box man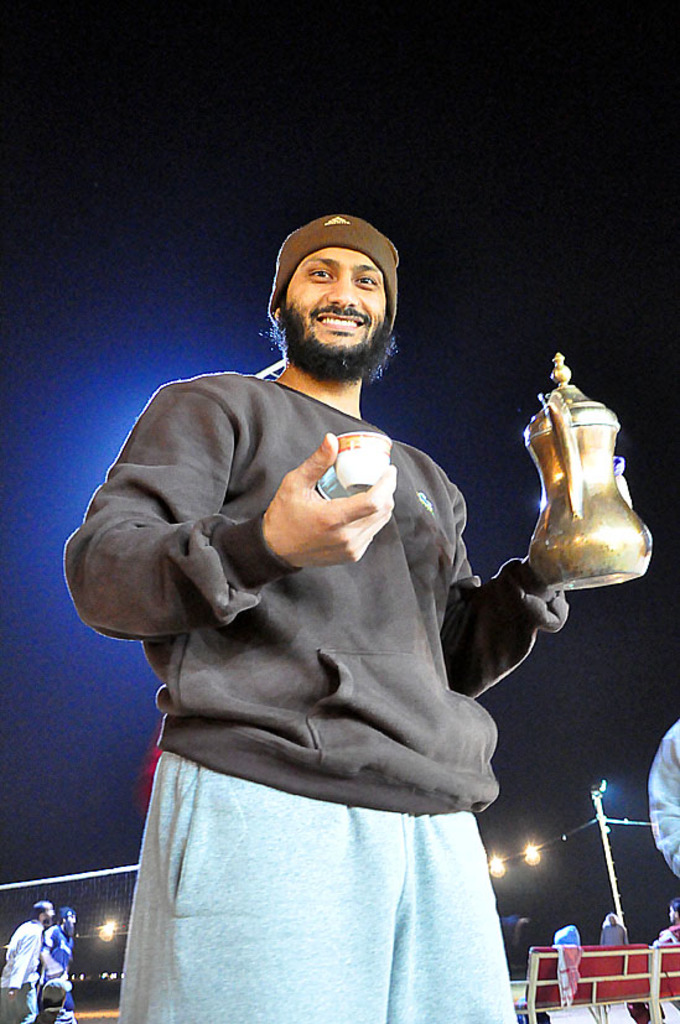
[0, 898, 42, 1023]
